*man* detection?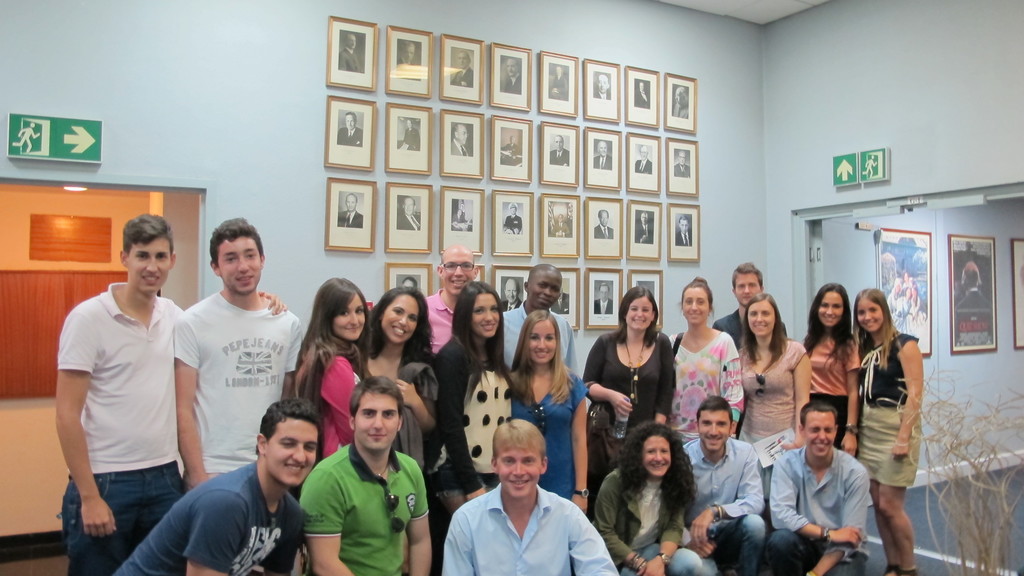
<bbox>396, 40, 421, 80</bbox>
